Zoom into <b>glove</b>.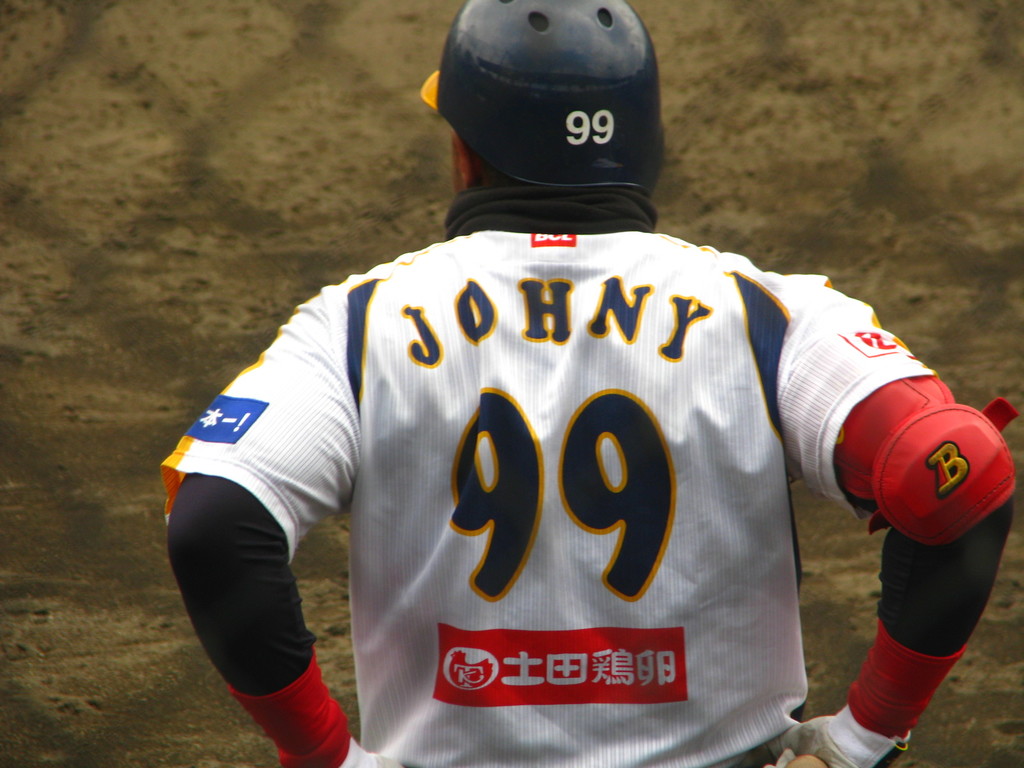
Zoom target: BBox(342, 739, 399, 767).
